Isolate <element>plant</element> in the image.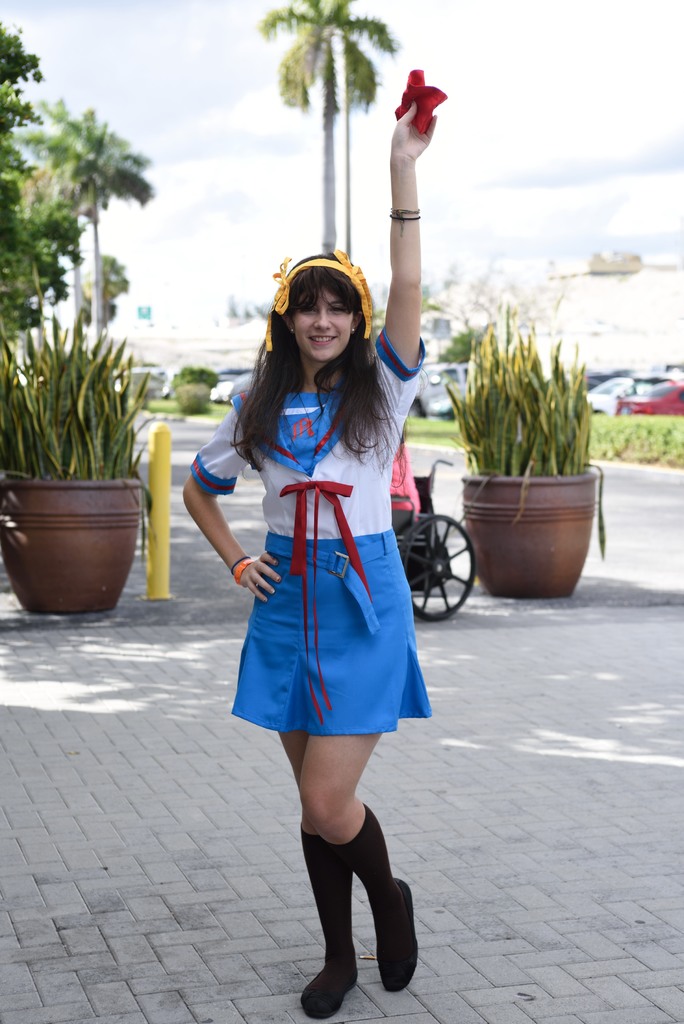
Isolated region: rect(163, 359, 215, 410).
